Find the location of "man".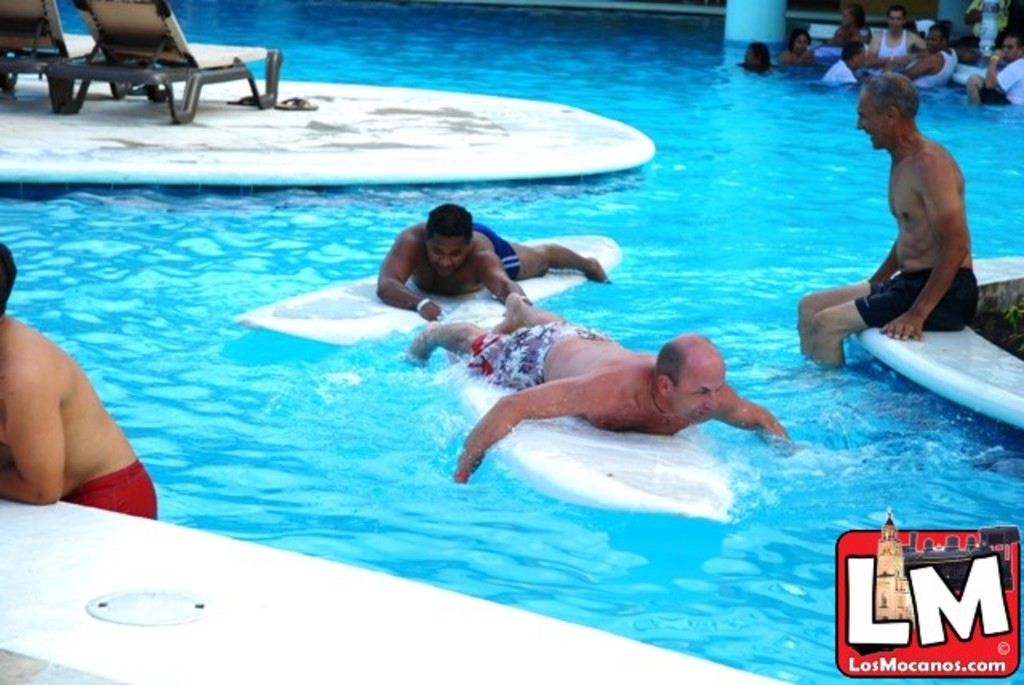
Location: locate(378, 206, 616, 325).
